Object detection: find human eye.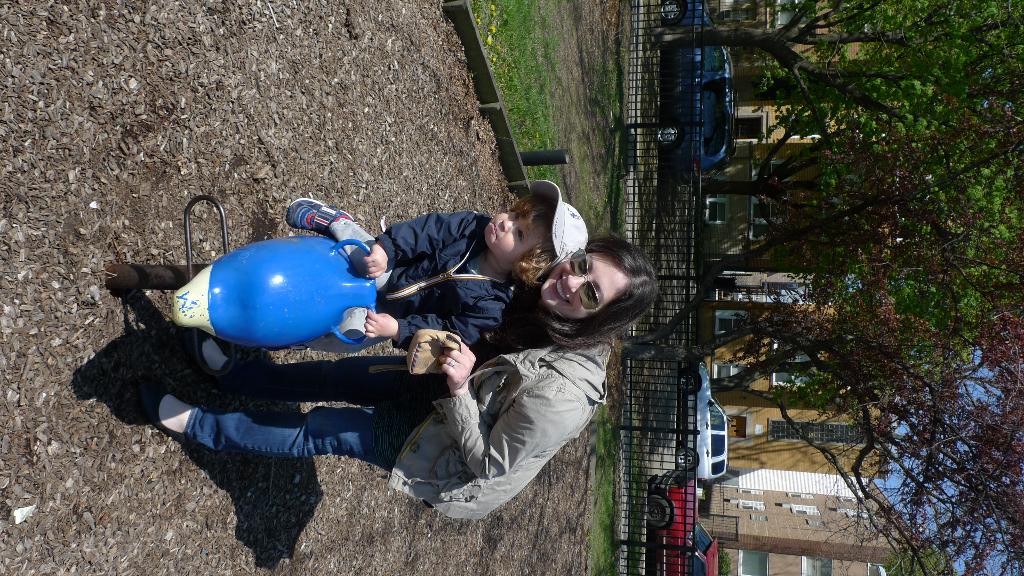
<box>511,211,527,225</box>.
